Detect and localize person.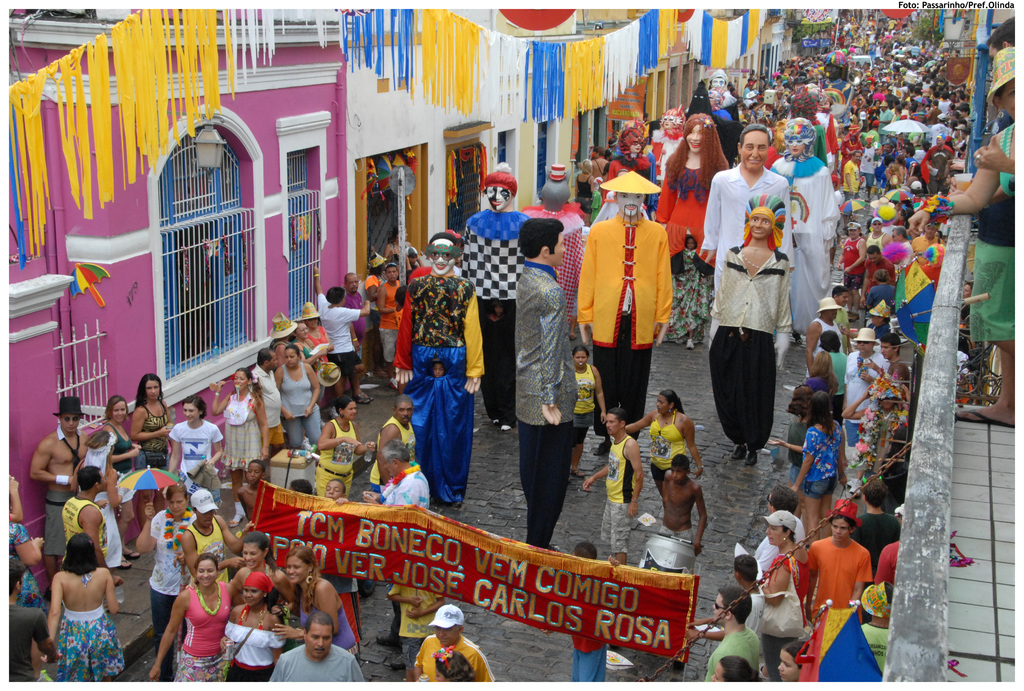
Localized at 701 122 794 351.
